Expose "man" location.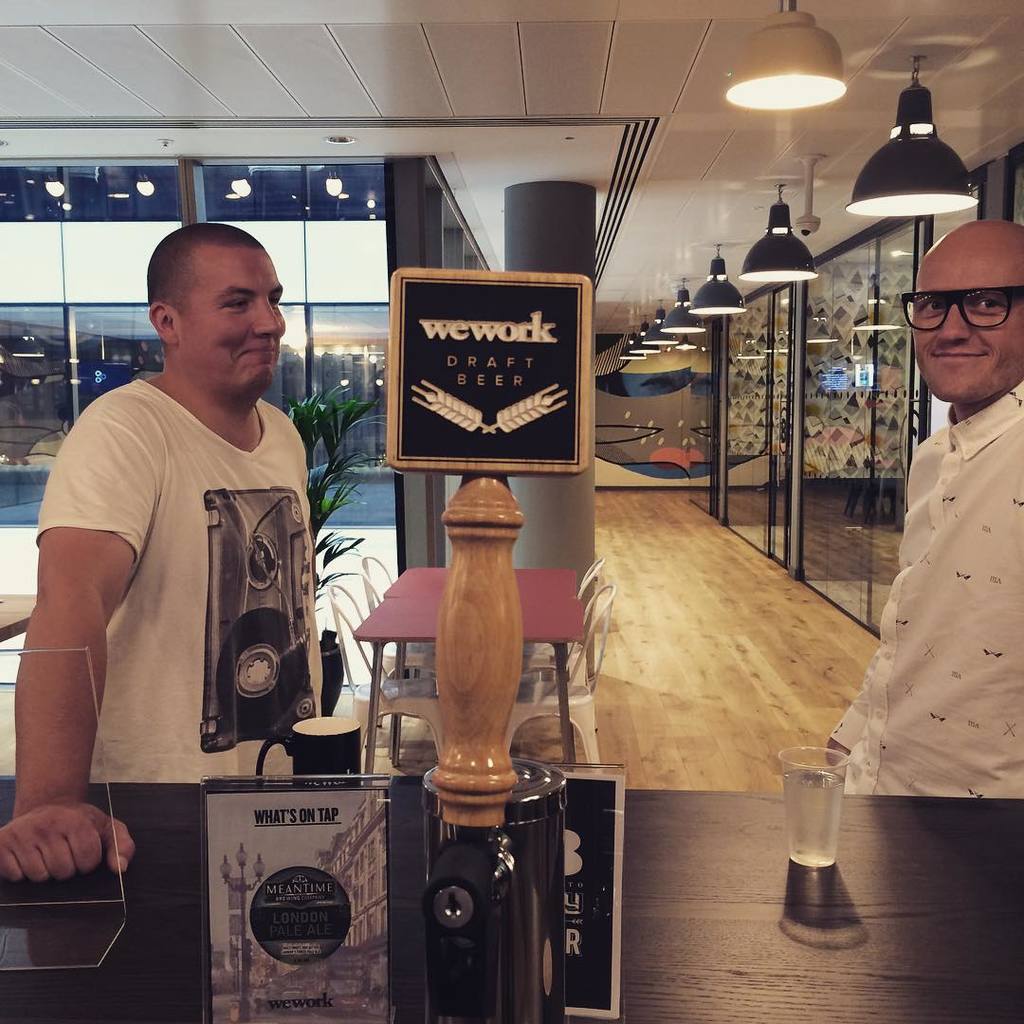
Exposed at 0 216 346 864.
